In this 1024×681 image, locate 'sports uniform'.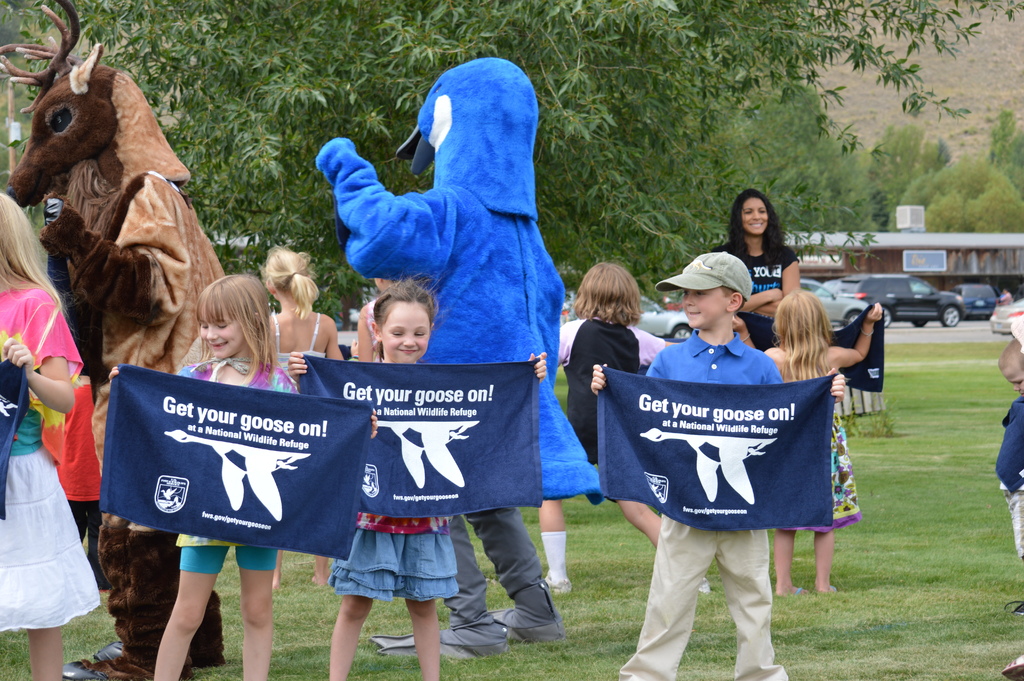
Bounding box: <bbox>985, 395, 1023, 570</bbox>.
